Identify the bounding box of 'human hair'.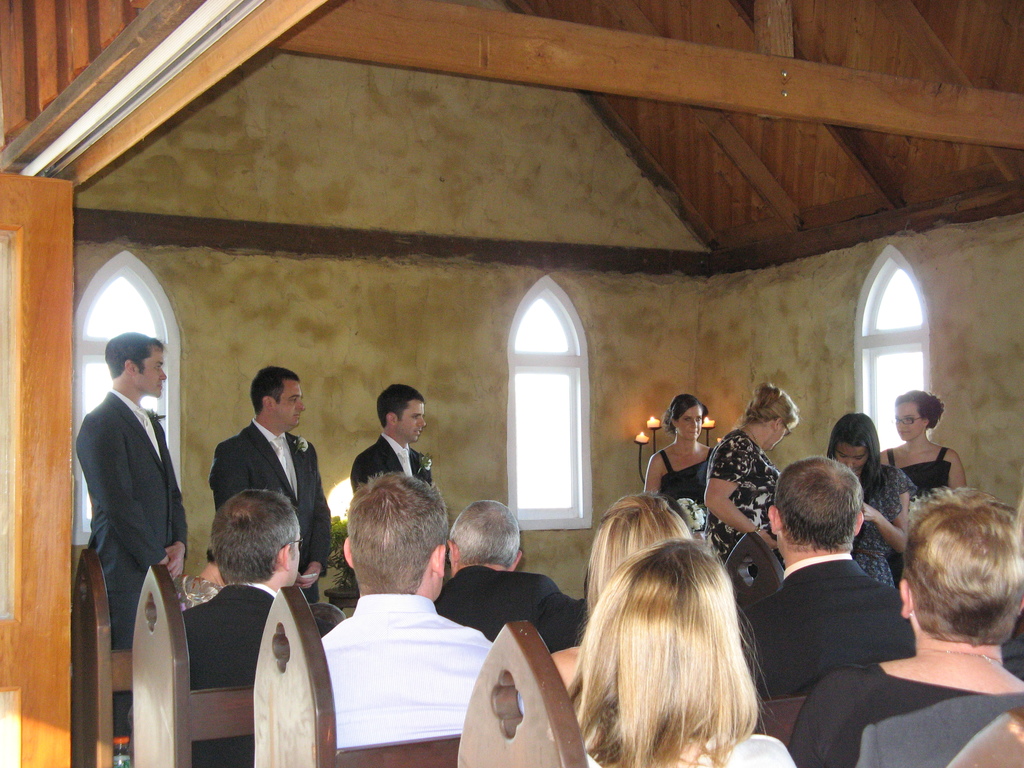
select_region(254, 363, 305, 419).
